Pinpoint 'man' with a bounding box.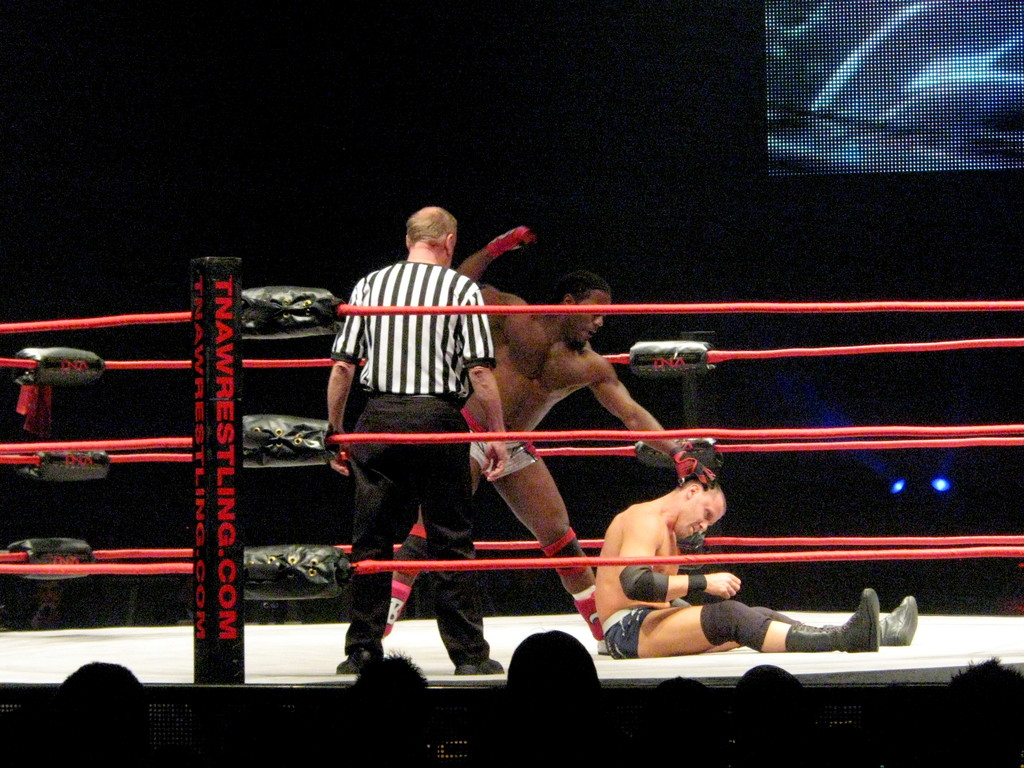
[x1=378, y1=224, x2=719, y2=655].
